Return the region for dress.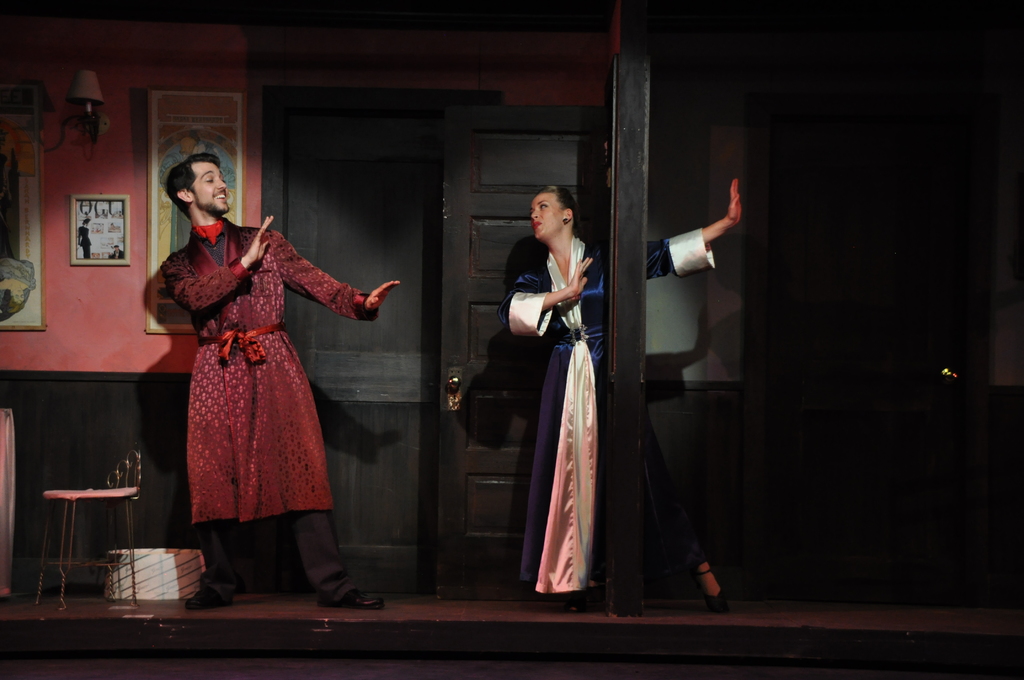
l=499, t=234, r=718, b=599.
